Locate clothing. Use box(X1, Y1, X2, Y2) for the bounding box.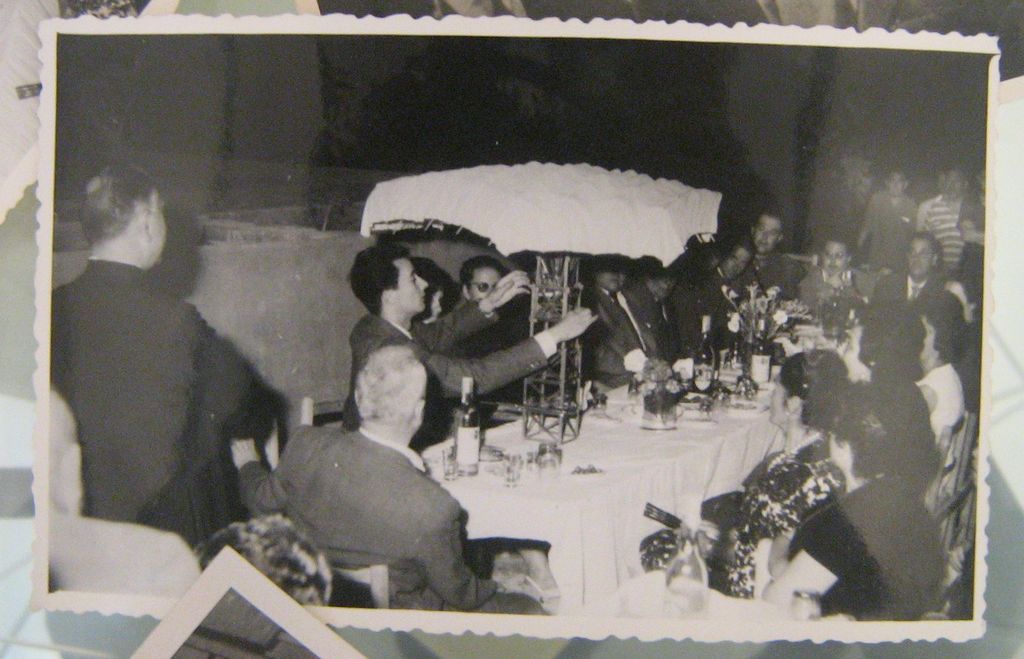
box(716, 432, 858, 605).
